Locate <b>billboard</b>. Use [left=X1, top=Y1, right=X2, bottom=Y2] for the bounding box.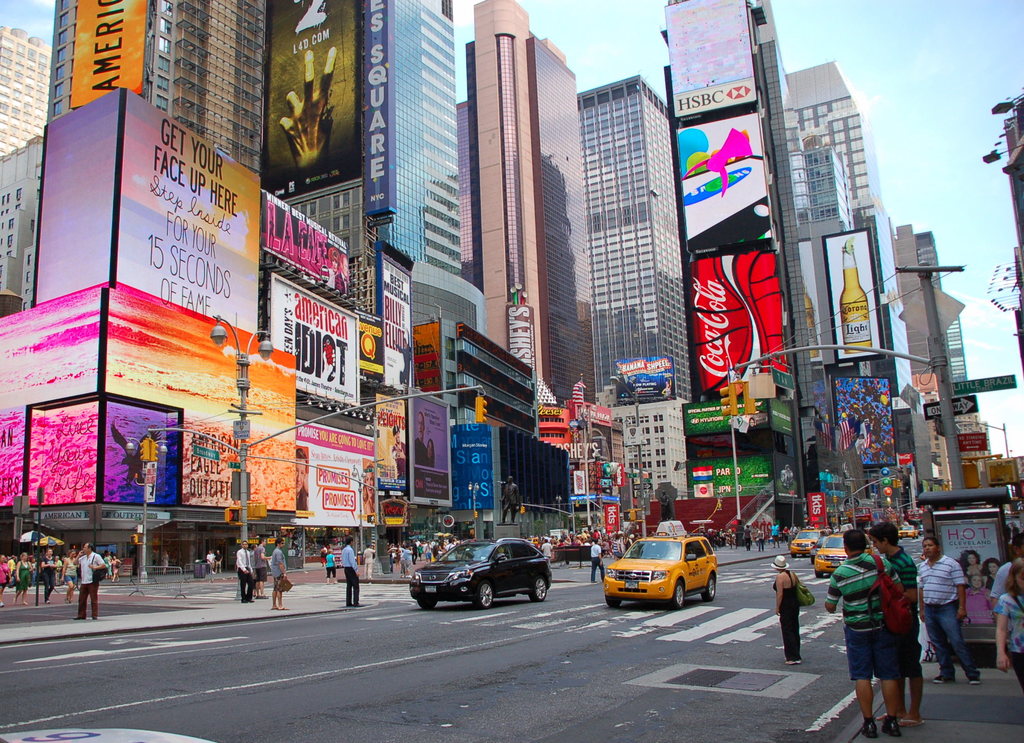
[left=109, top=93, right=257, bottom=329].
